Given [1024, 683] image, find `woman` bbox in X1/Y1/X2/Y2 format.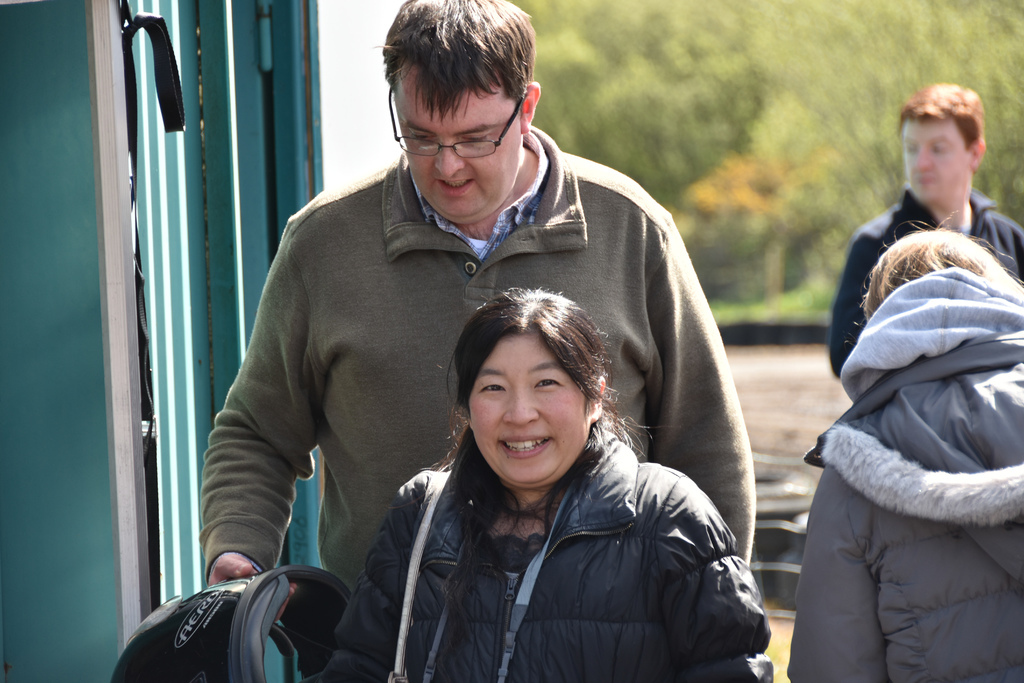
358/266/740/666.
